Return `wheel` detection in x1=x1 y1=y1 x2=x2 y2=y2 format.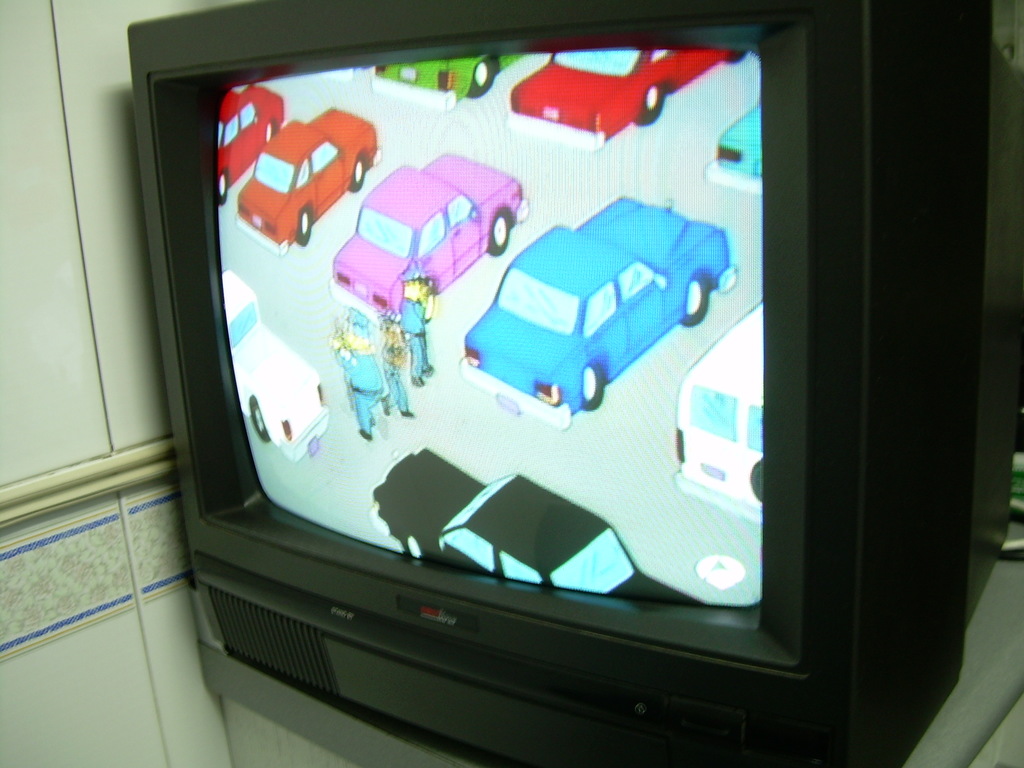
x1=489 y1=203 x2=516 y2=254.
